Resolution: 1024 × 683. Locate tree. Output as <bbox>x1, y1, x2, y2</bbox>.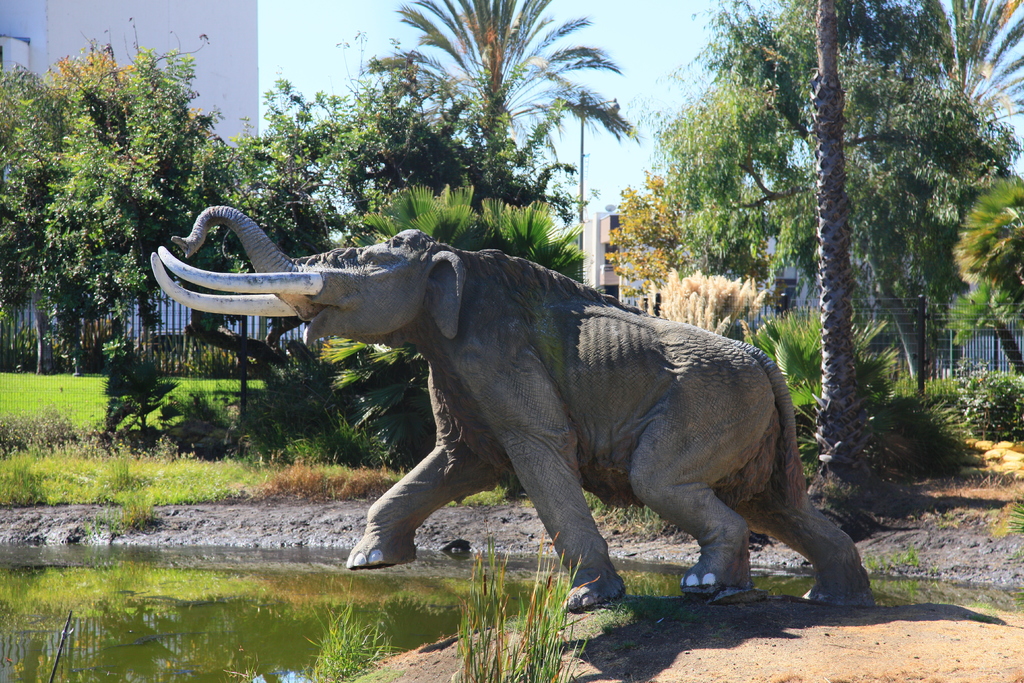
<bbox>303, 165, 610, 462</bbox>.
